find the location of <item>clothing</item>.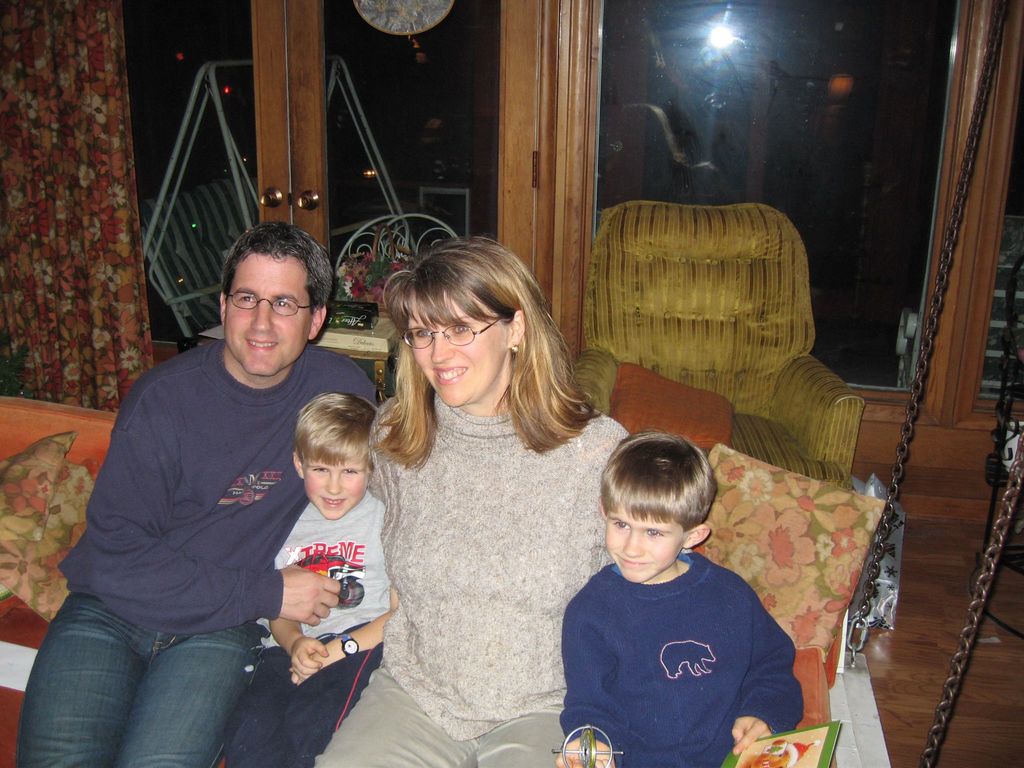
Location: box=[13, 342, 385, 767].
